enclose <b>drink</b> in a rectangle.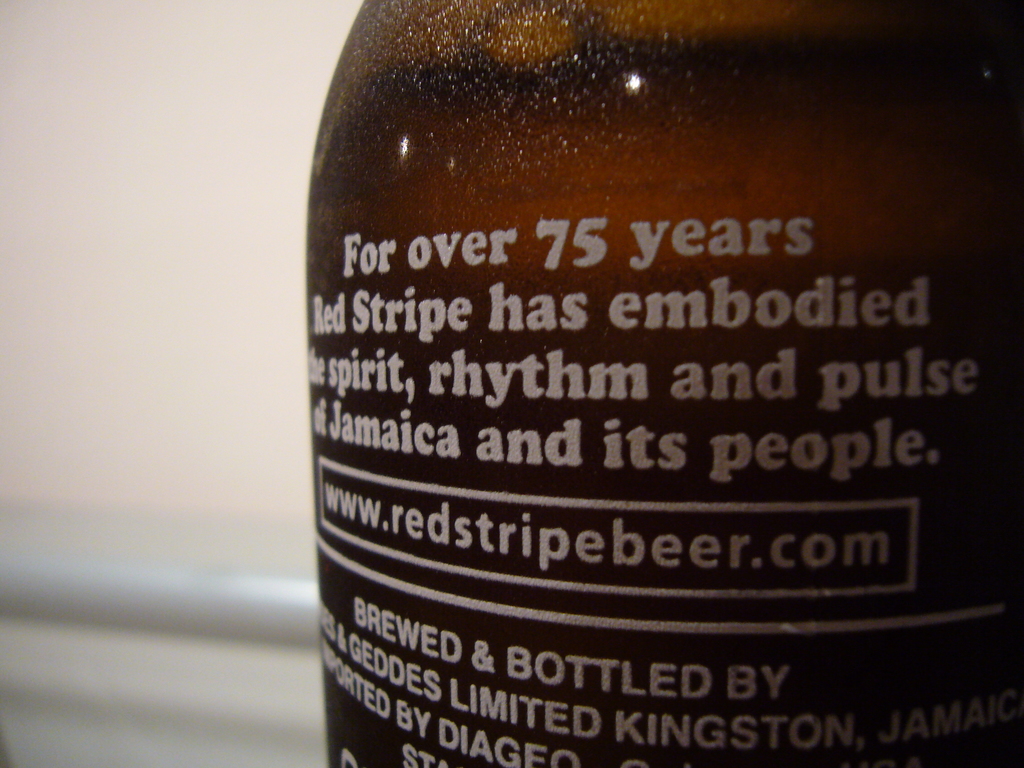
x1=238 y1=26 x2=1019 y2=750.
